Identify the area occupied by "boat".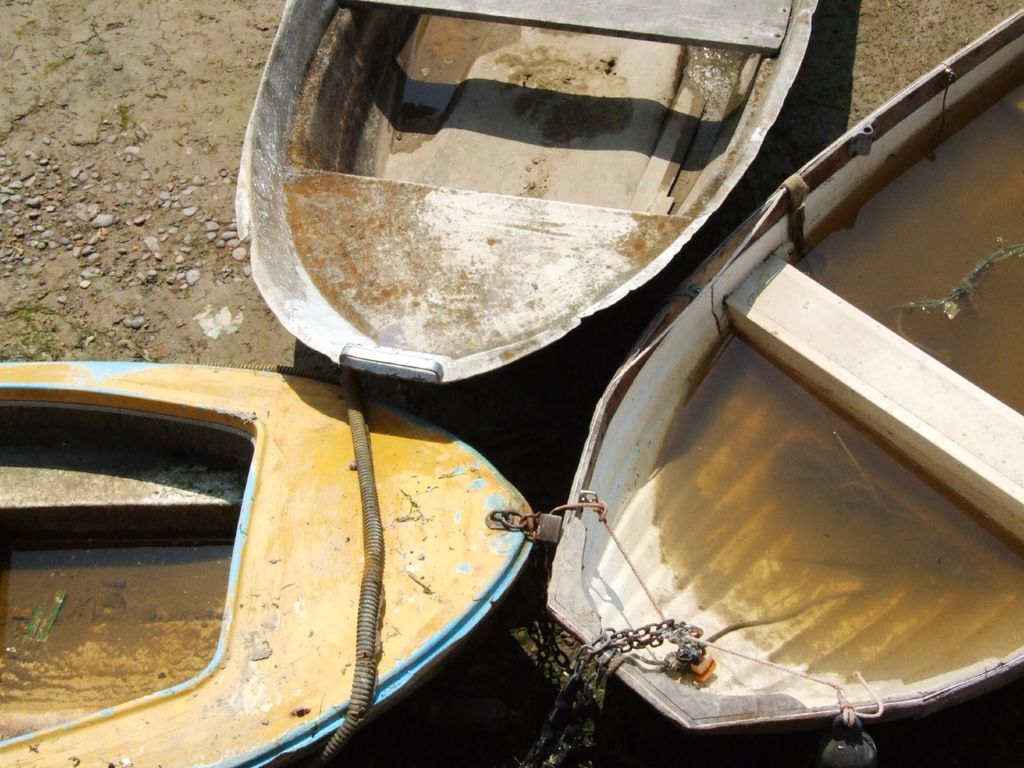
Area: {"x1": 541, "y1": 5, "x2": 1023, "y2": 763}.
